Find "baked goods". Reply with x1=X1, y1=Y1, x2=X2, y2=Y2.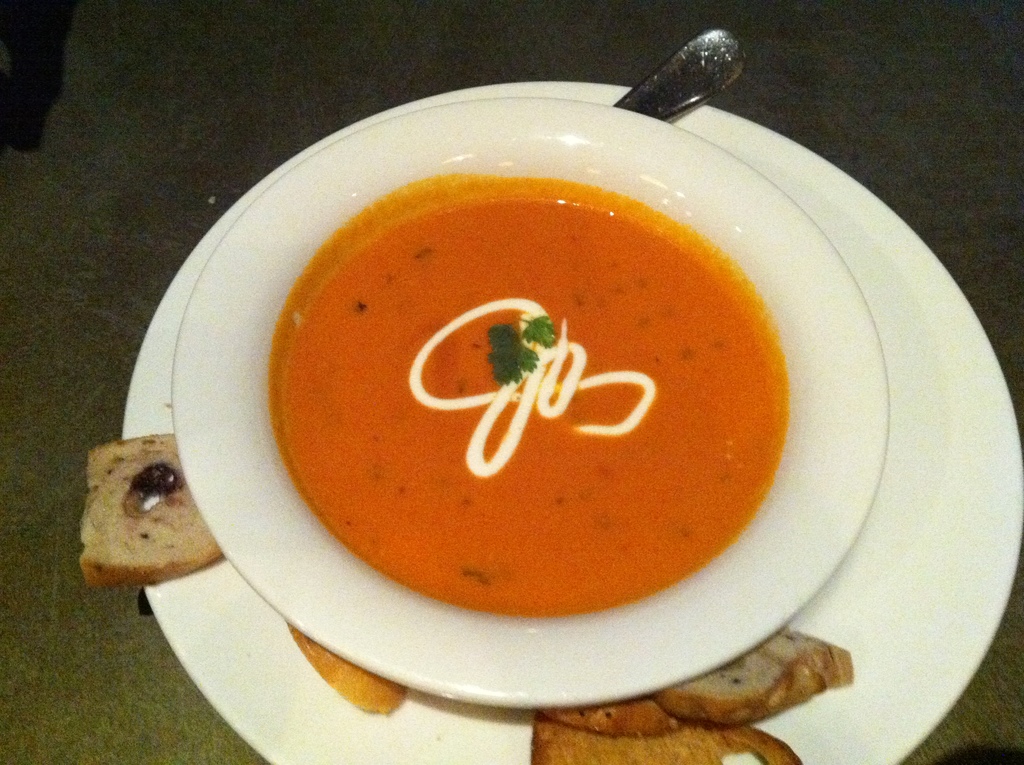
x1=664, y1=627, x2=857, y2=728.
